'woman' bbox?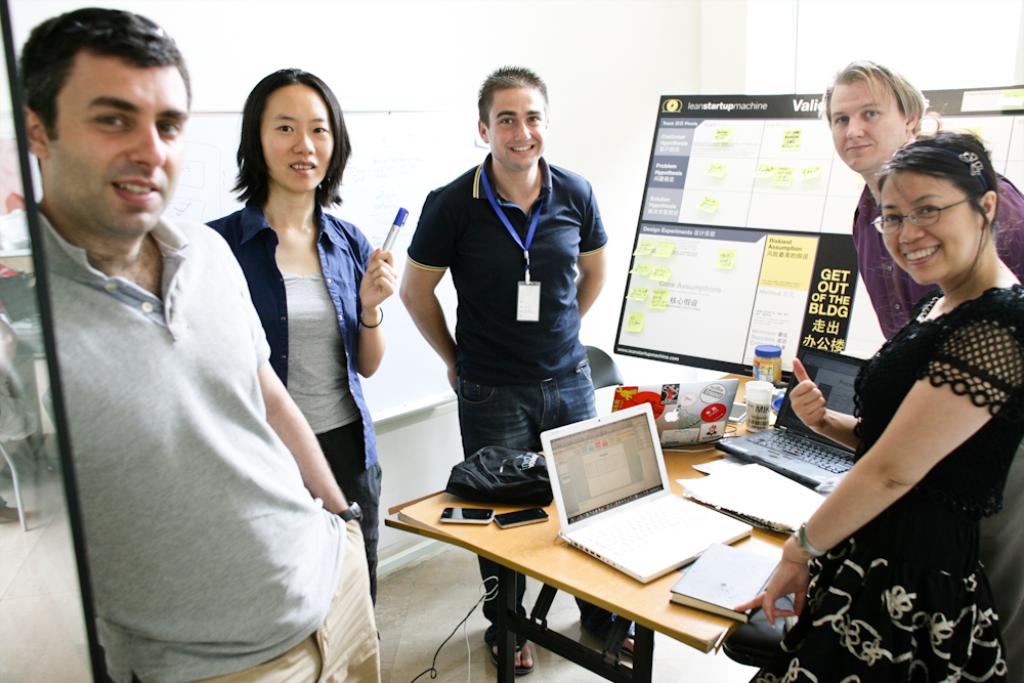
locate(734, 136, 1023, 682)
